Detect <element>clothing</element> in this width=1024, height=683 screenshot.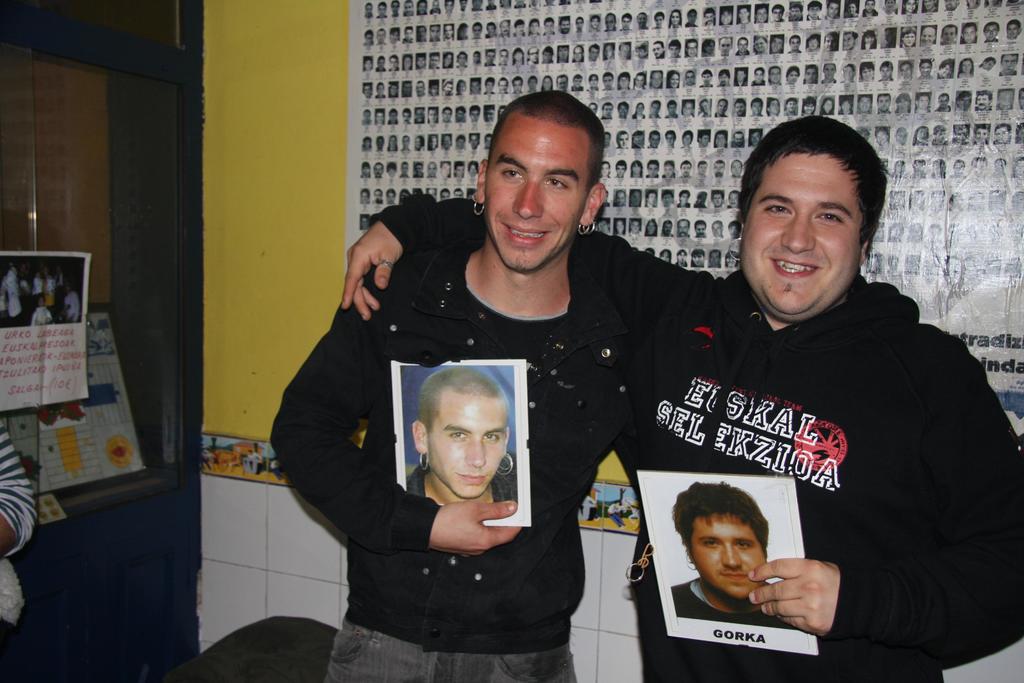
Detection: (379,197,1023,682).
